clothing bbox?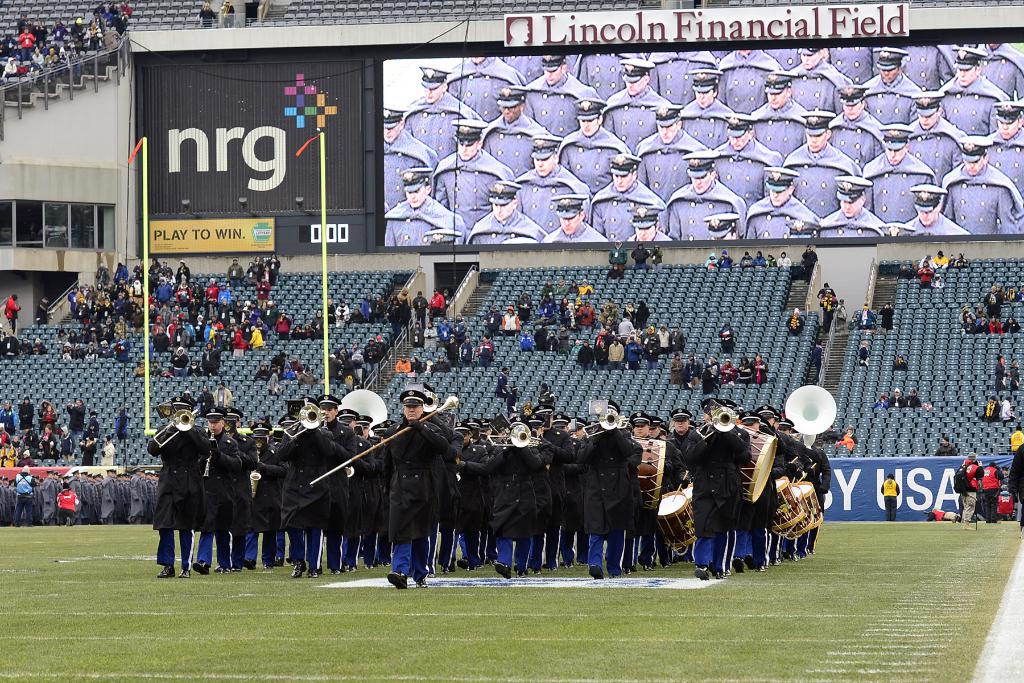
{"left": 785, "top": 310, "right": 803, "bottom": 336}
